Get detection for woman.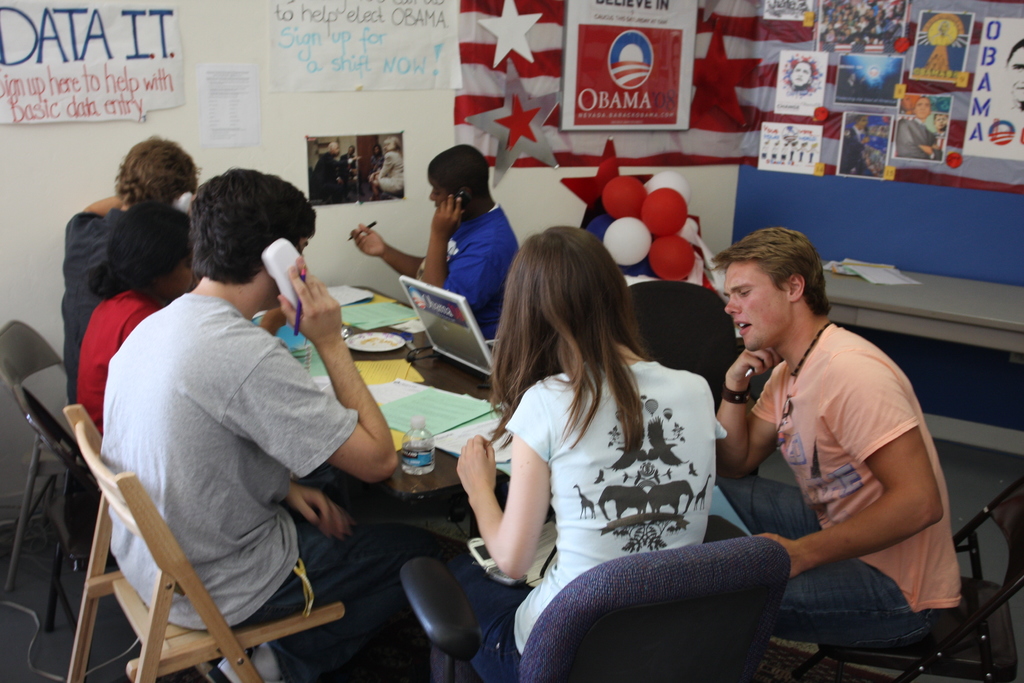
Detection: box=[73, 204, 199, 447].
